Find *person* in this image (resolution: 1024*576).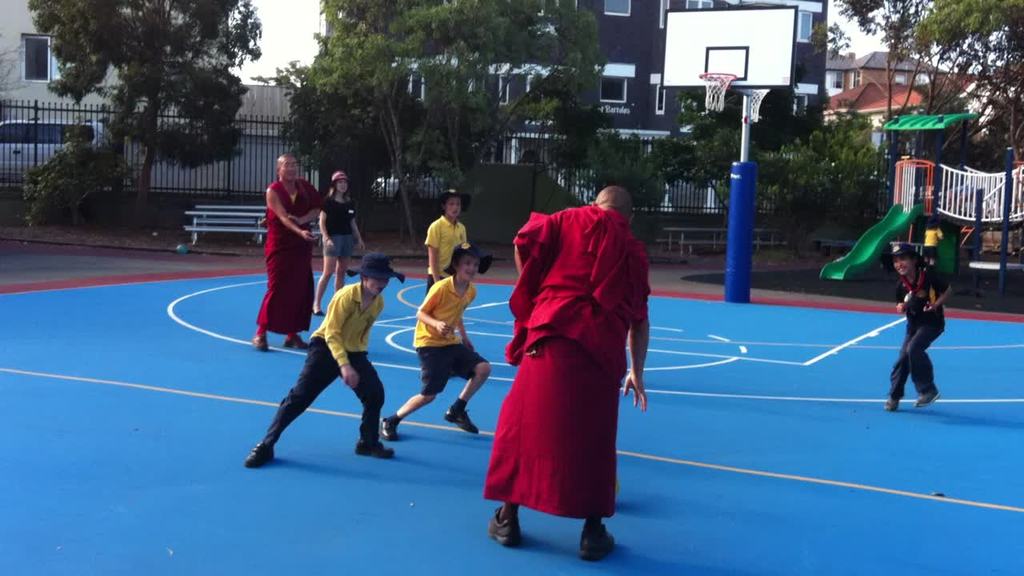
[384, 242, 496, 443].
